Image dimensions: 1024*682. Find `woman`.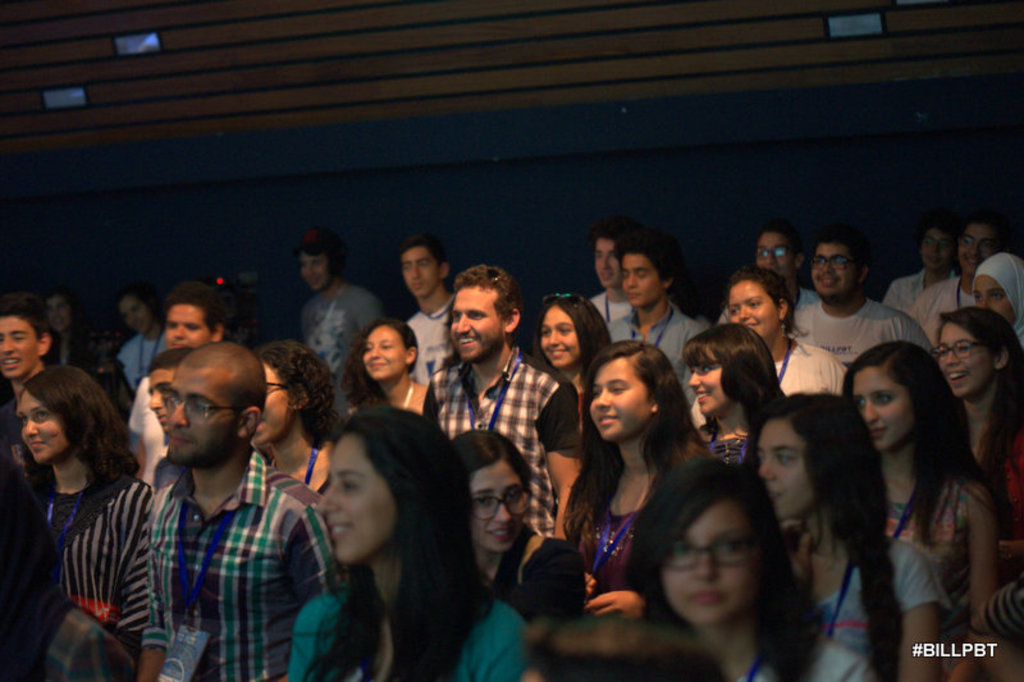
bbox=(686, 265, 850, 448).
